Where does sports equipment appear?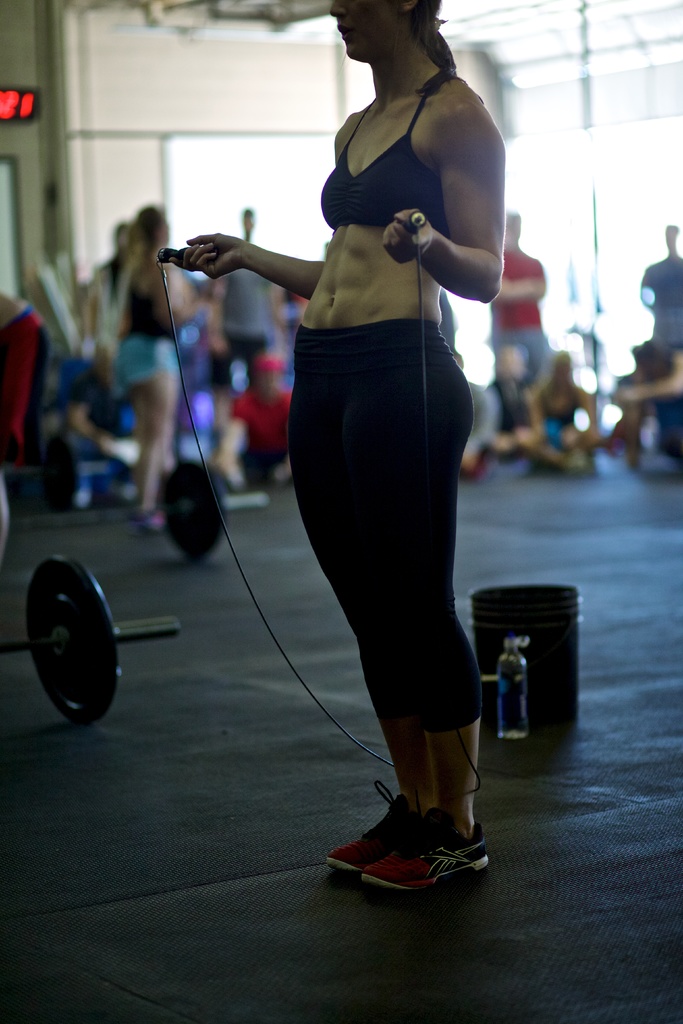
Appears at select_region(0, 557, 181, 712).
